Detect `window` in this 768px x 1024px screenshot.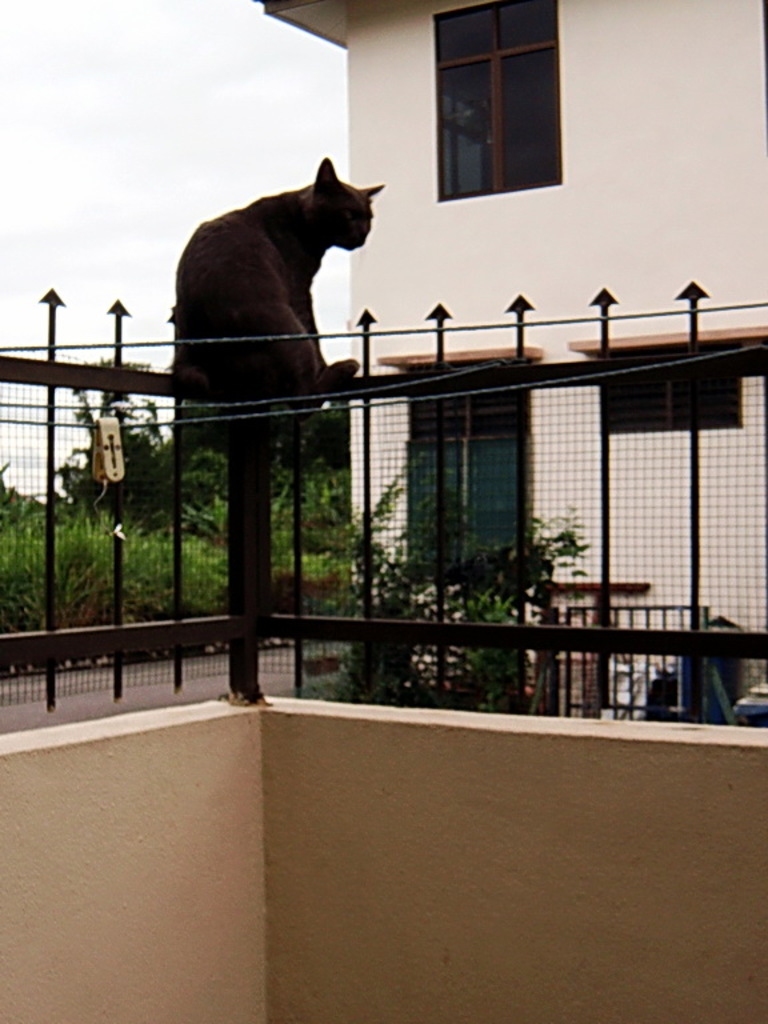
Detection: bbox(432, 0, 561, 203).
